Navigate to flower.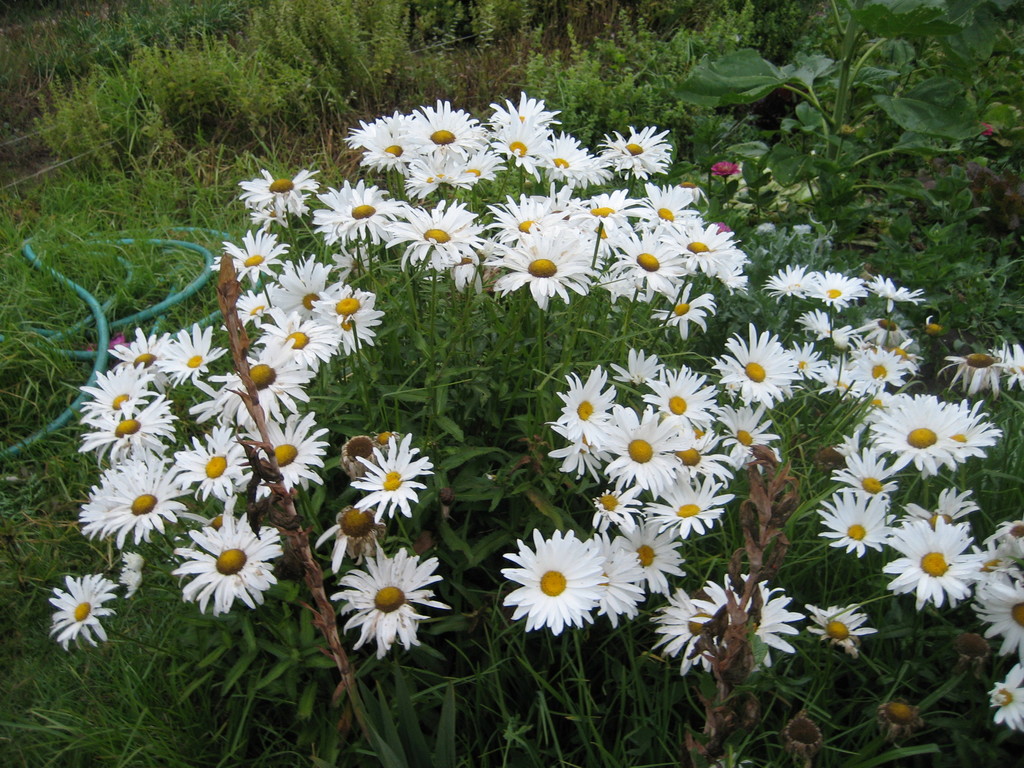
Navigation target: region(73, 397, 175, 465).
